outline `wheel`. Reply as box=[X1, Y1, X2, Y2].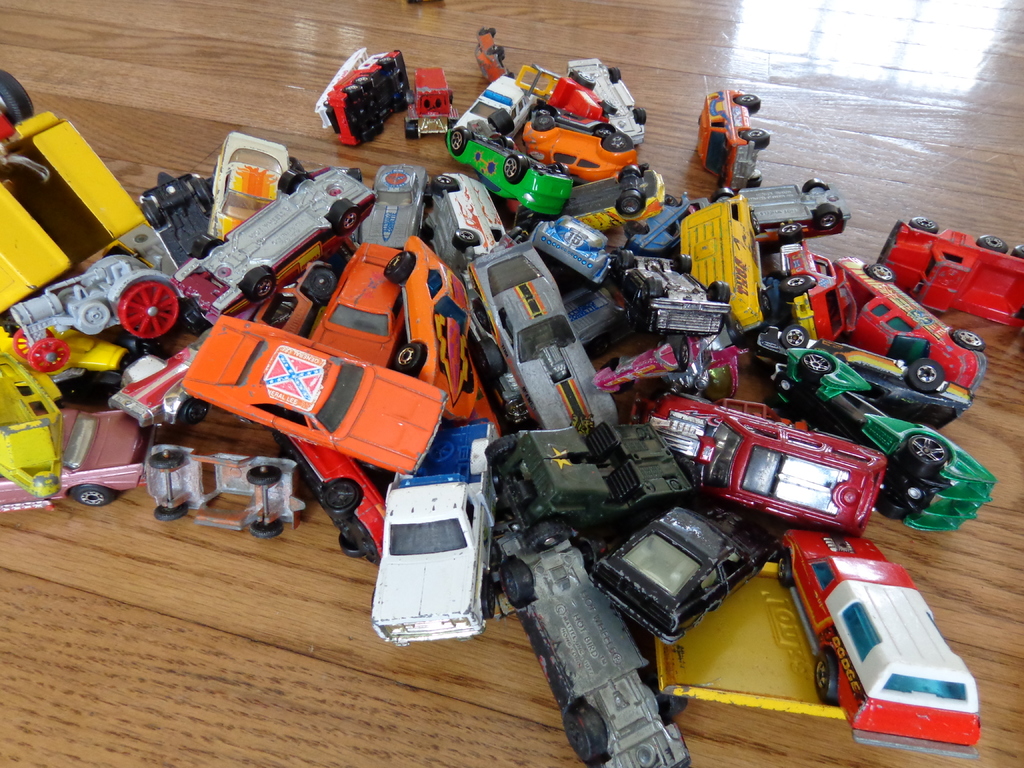
box=[338, 534, 366, 556].
